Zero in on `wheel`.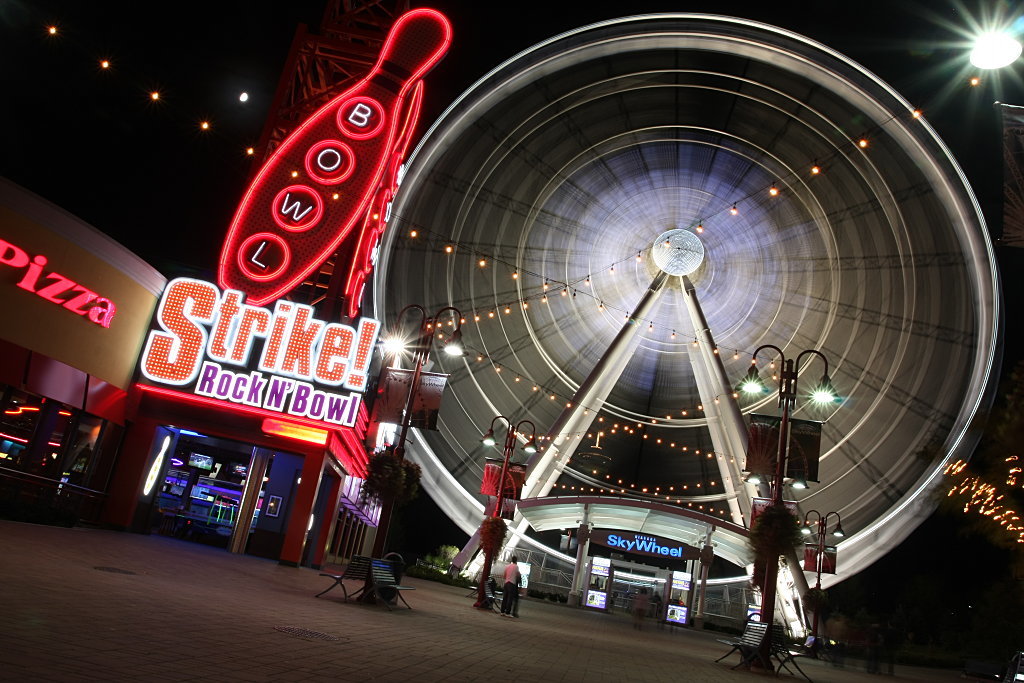
Zeroed in: [x1=365, y1=12, x2=1001, y2=582].
